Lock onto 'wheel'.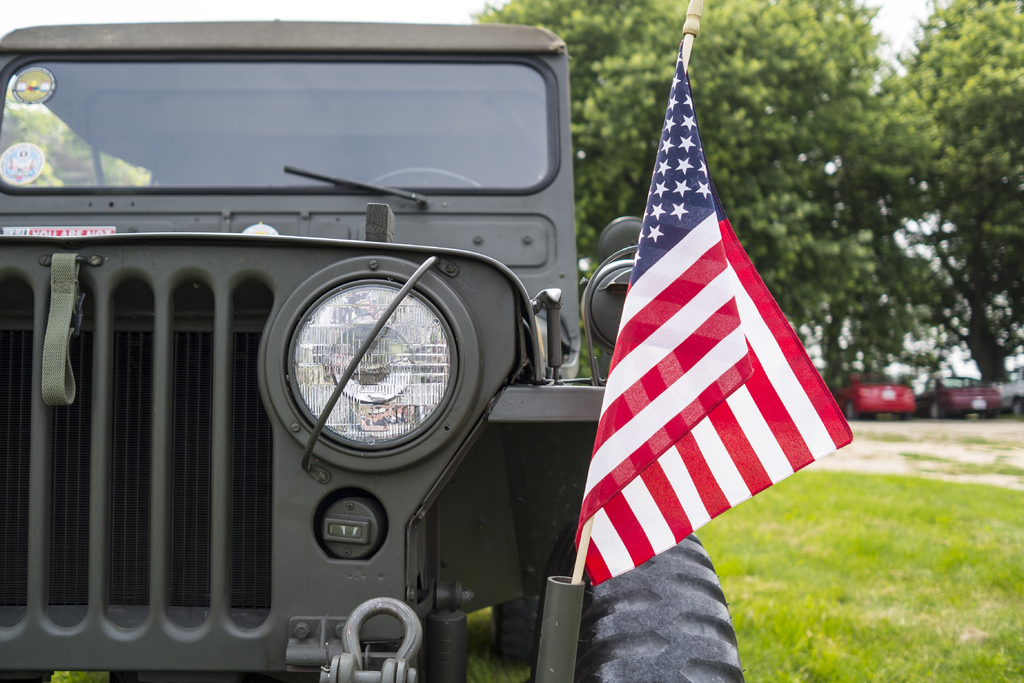
Locked: {"x1": 368, "y1": 164, "x2": 482, "y2": 184}.
